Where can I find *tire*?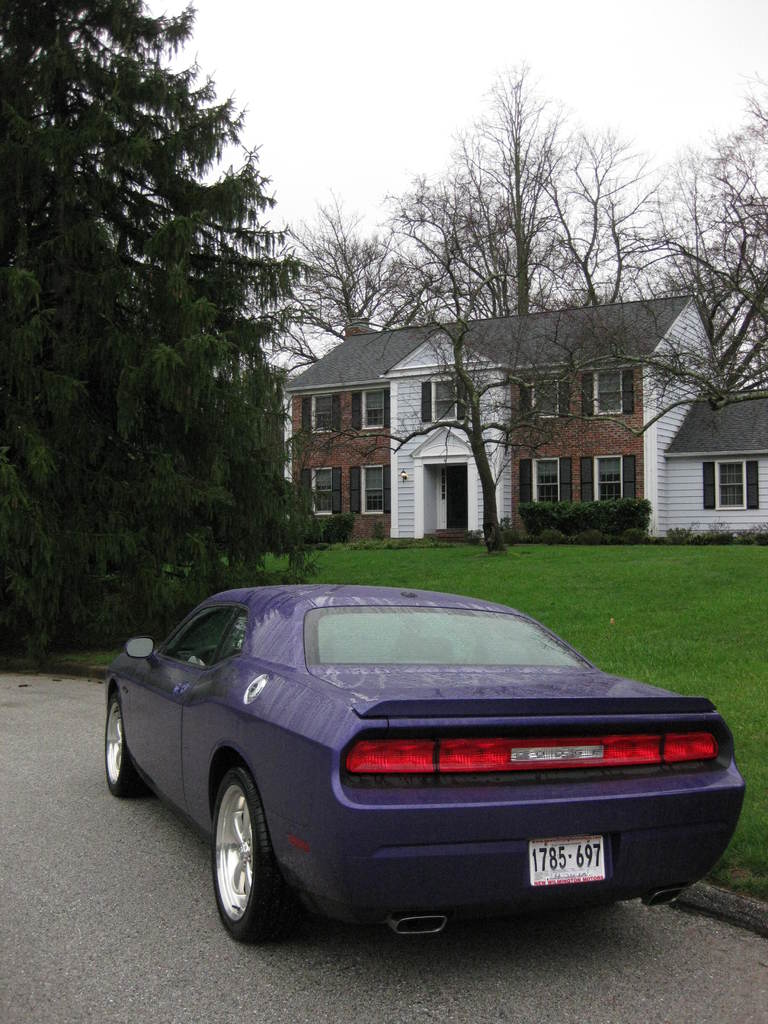
You can find it at l=104, t=693, r=143, b=797.
